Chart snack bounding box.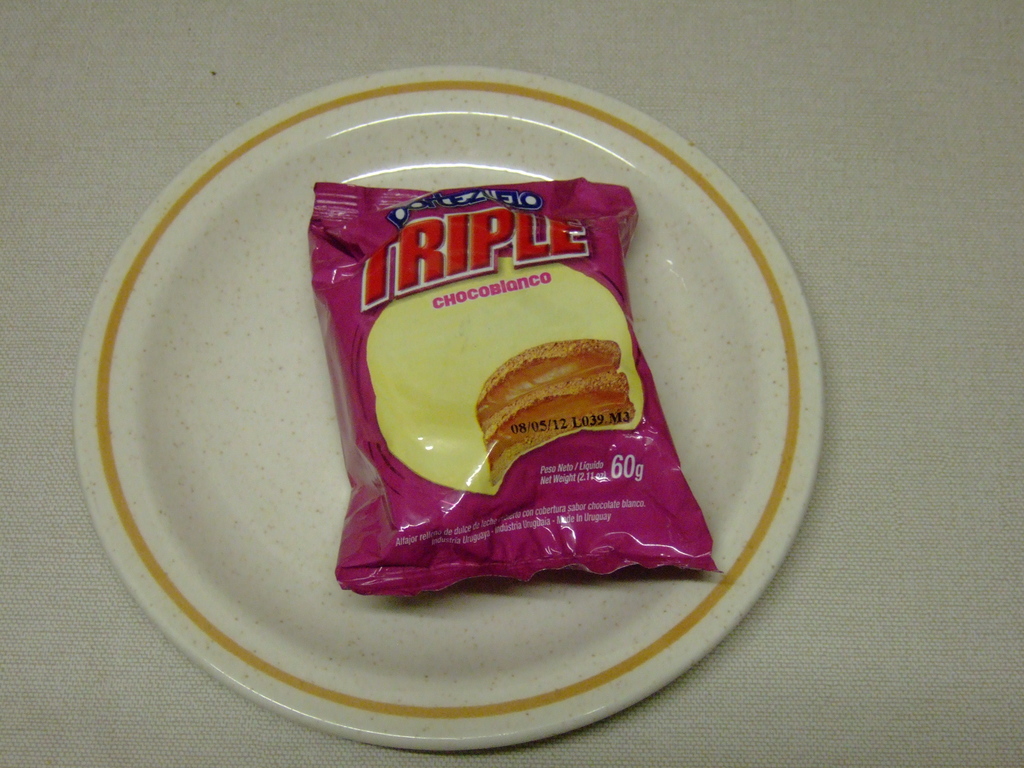
Charted: {"left": 301, "top": 180, "right": 727, "bottom": 600}.
